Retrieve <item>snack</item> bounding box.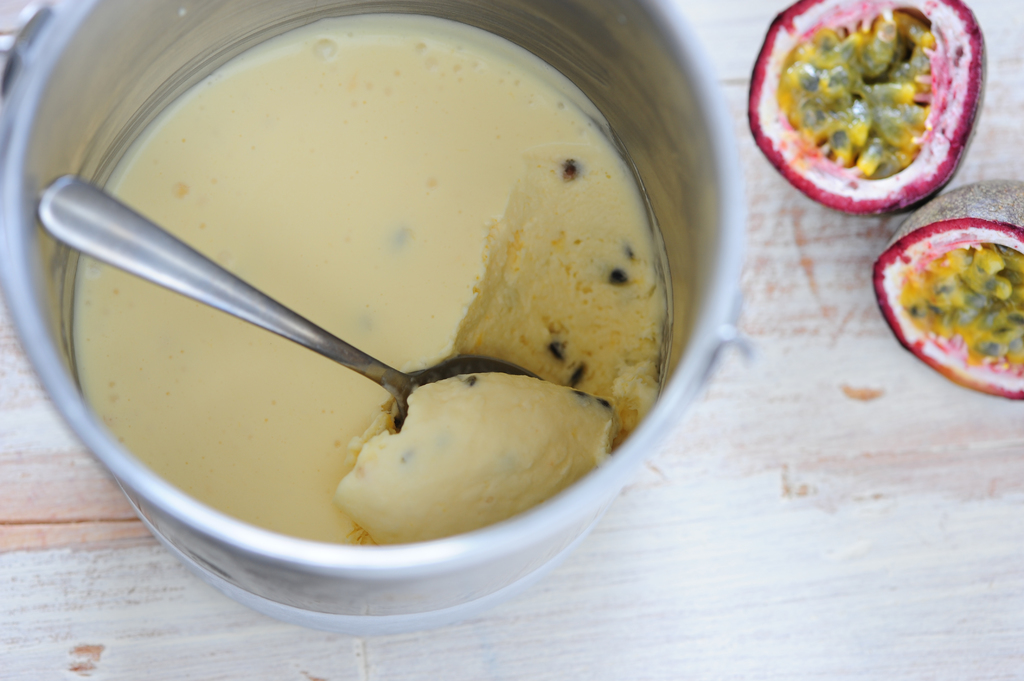
Bounding box: crop(871, 221, 1023, 398).
